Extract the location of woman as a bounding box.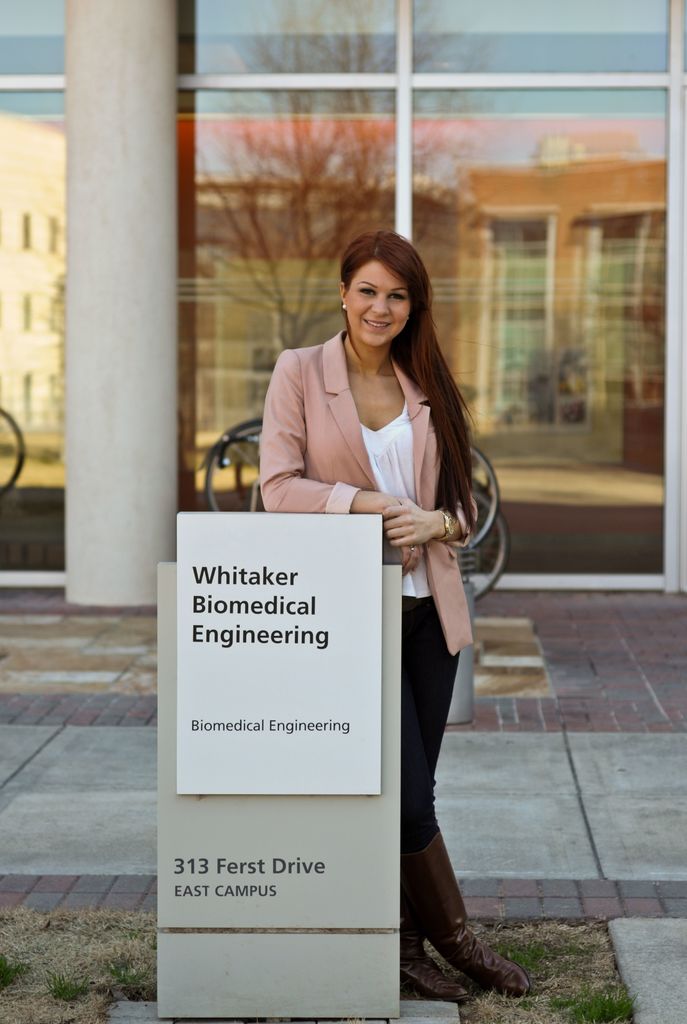
region(217, 245, 509, 993).
